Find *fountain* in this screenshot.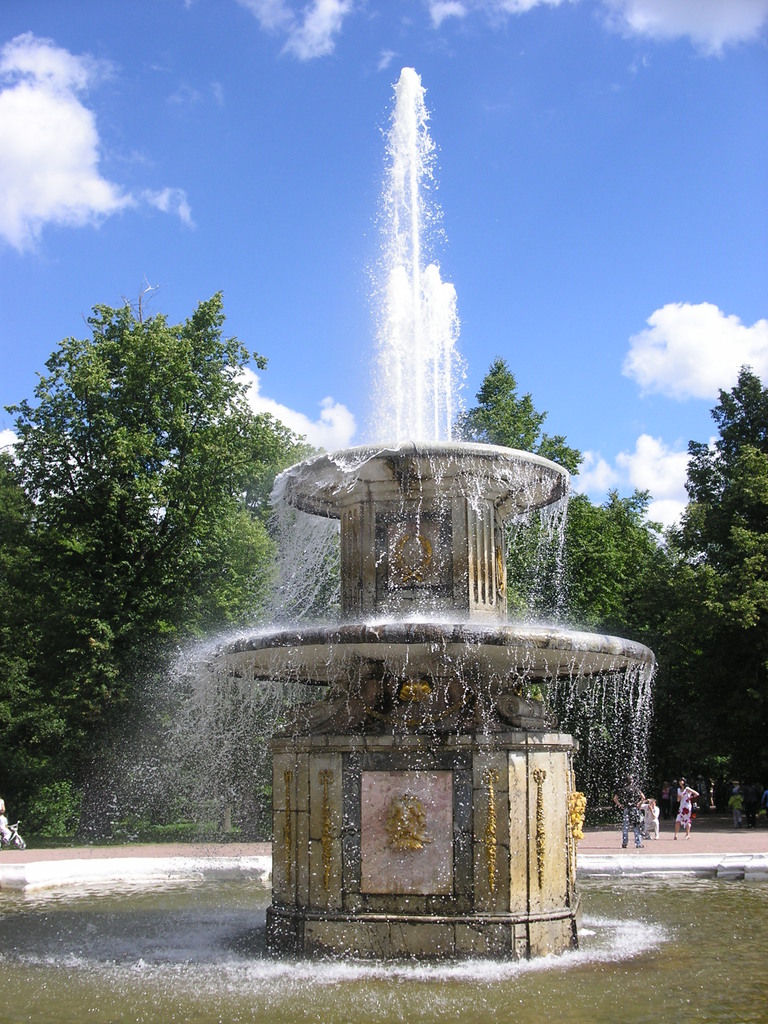
The bounding box for *fountain* is {"x1": 173, "y1": 65, "x2": 660, "y2": 977}.
